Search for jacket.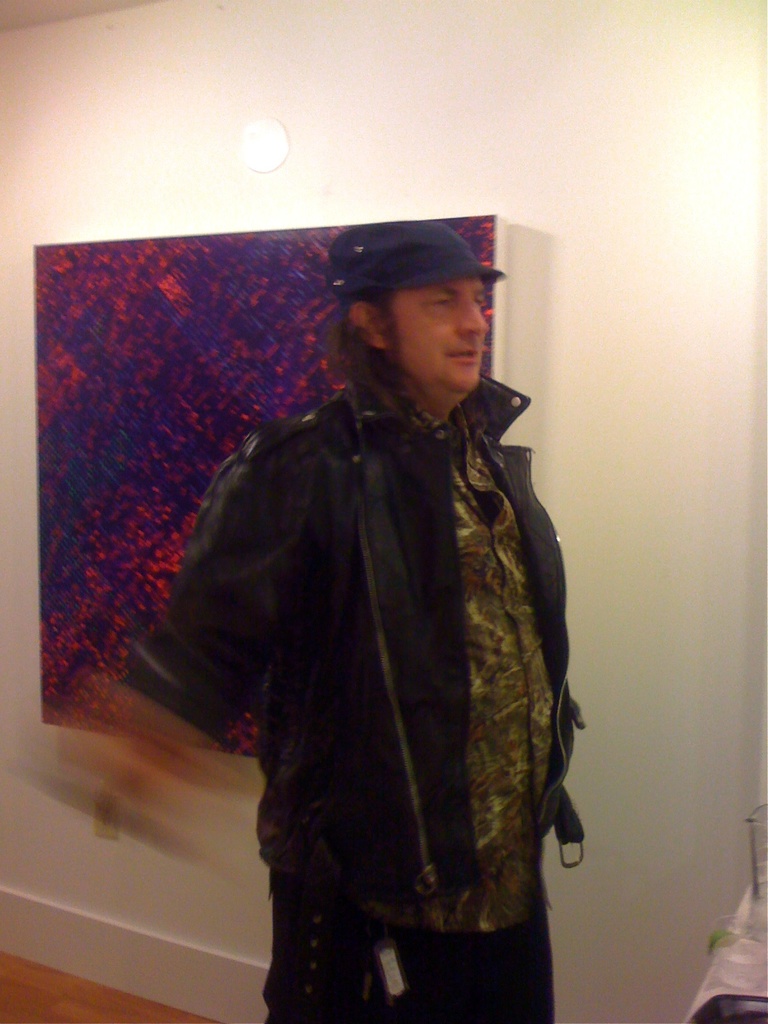
Found at rect(154, 295, 599, 946).
